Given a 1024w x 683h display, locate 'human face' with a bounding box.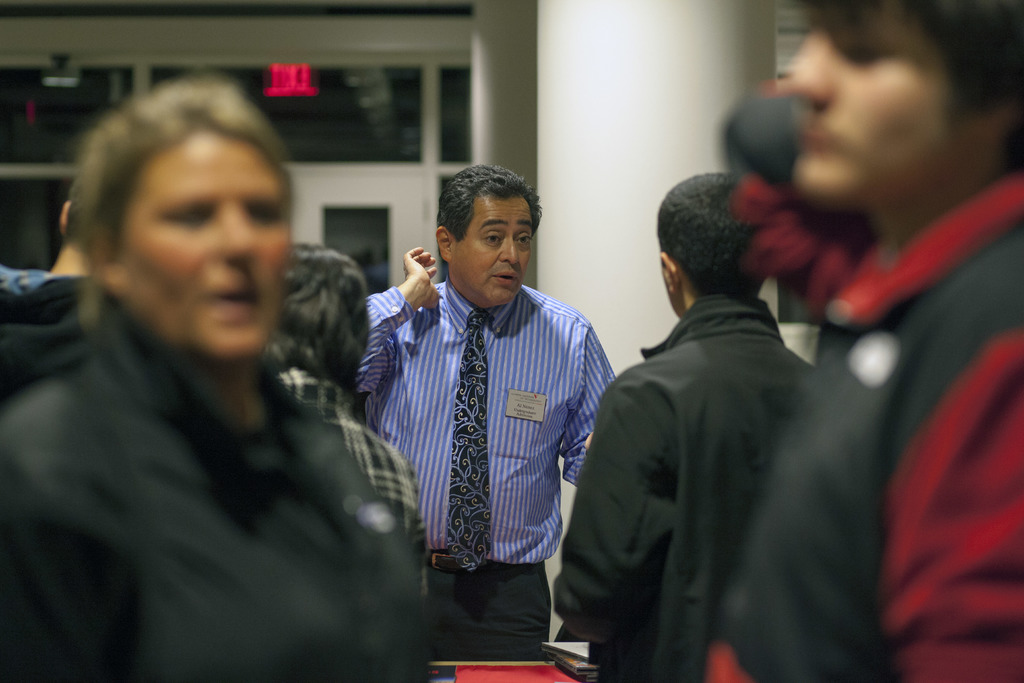
Located: x1=456 y1=199 x2=536 y2=298.
